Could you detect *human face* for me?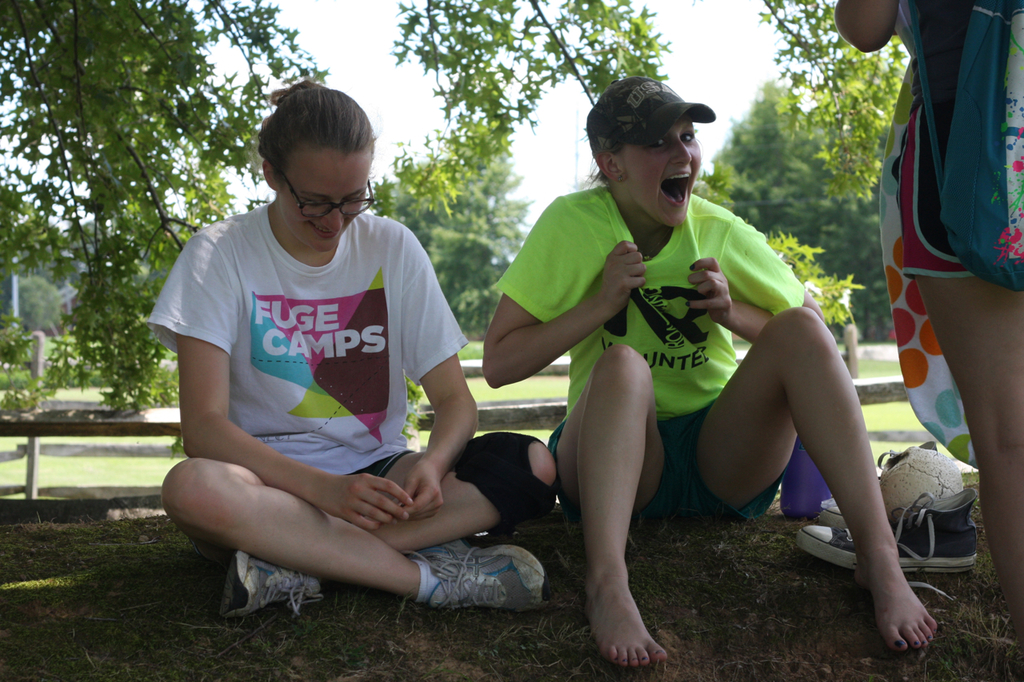
Detection result: select_region(283, 145, 370, 254).
